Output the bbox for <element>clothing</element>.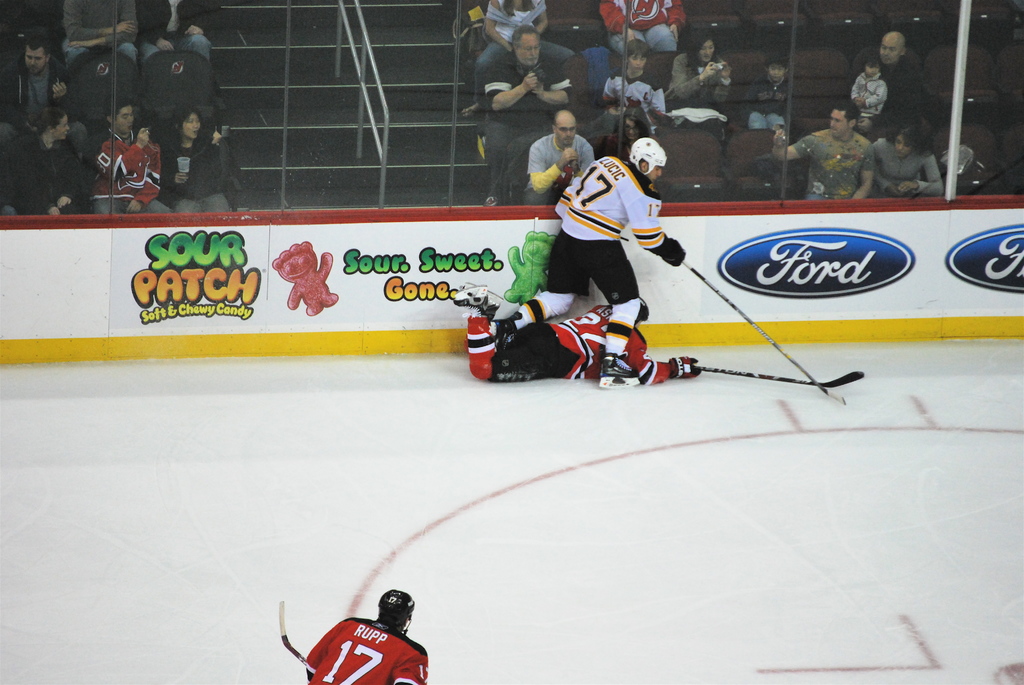
(473, 0, 573, 102).
